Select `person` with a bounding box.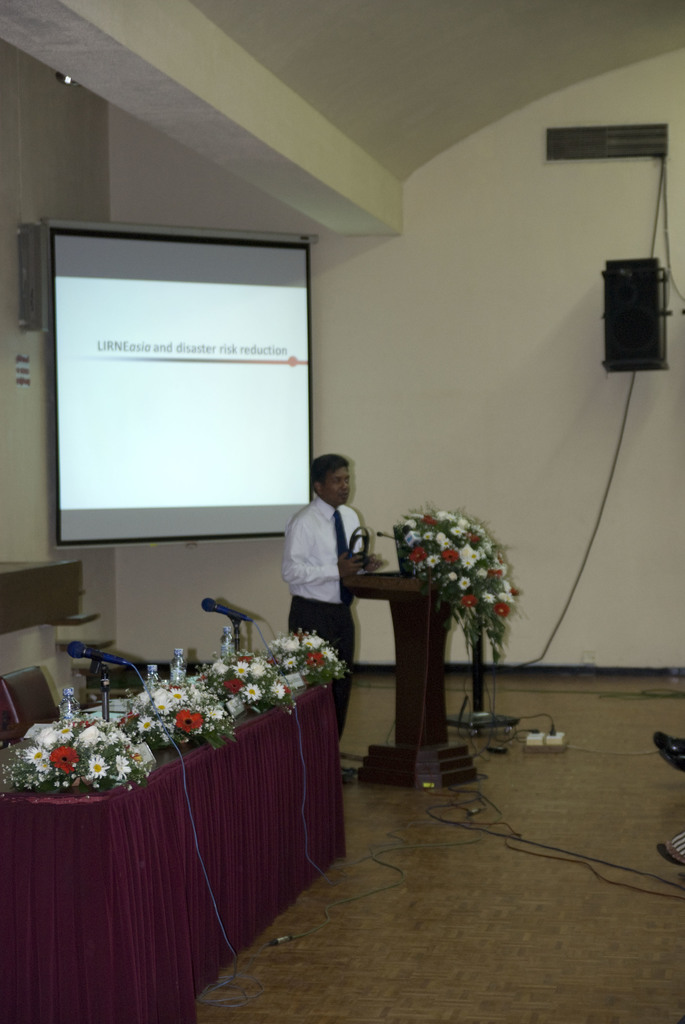
box(276, 446, 372, 651).
